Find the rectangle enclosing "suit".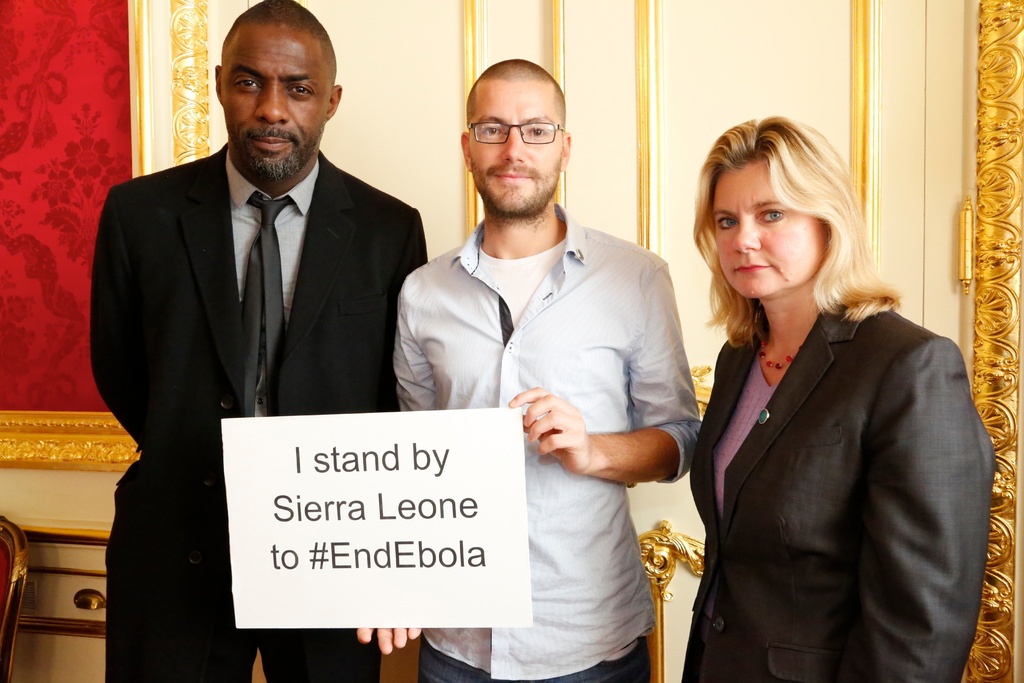
[80,31,402,649].
